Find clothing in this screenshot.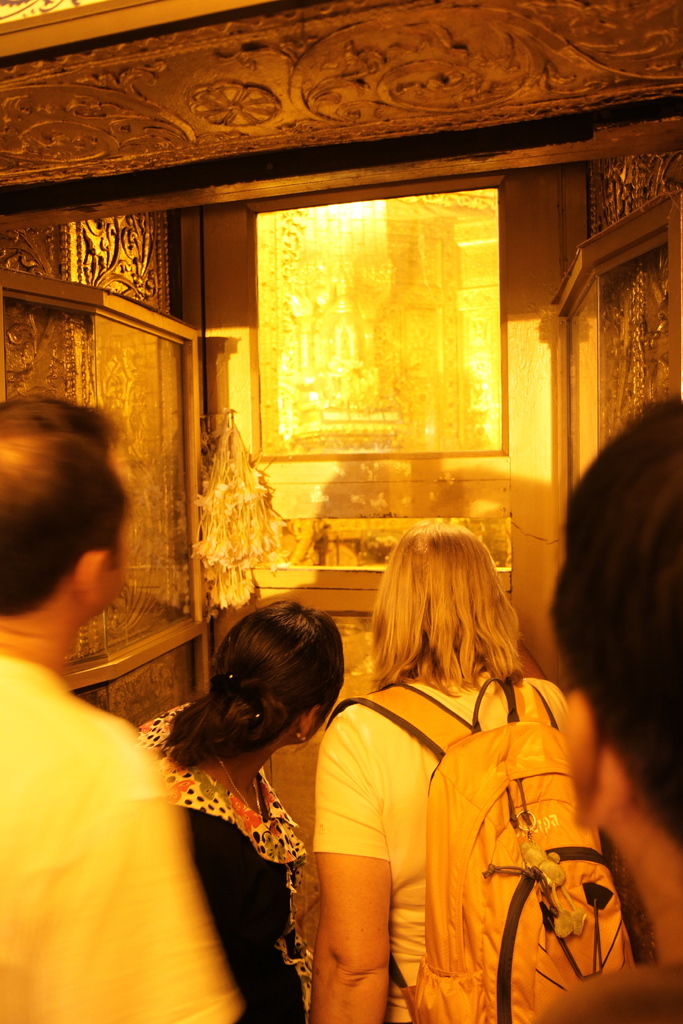
The bounding box for clothing is x1=0, y1=653, x2=263, y2=1023.
